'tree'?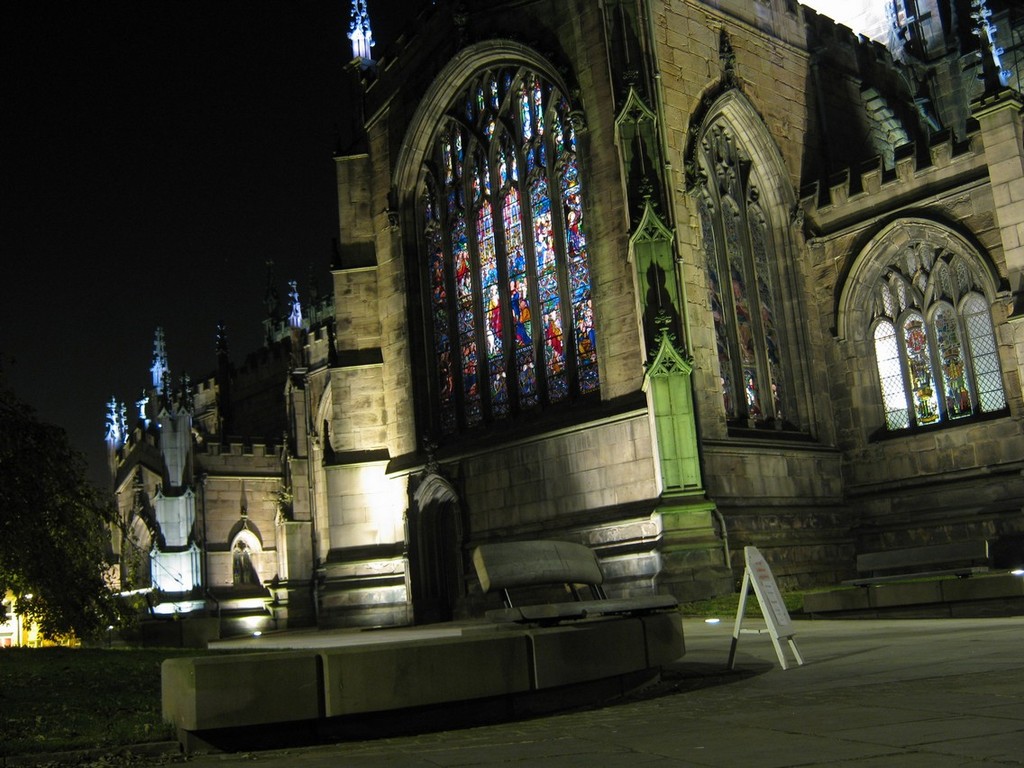
(10, 428, 102, 652)
